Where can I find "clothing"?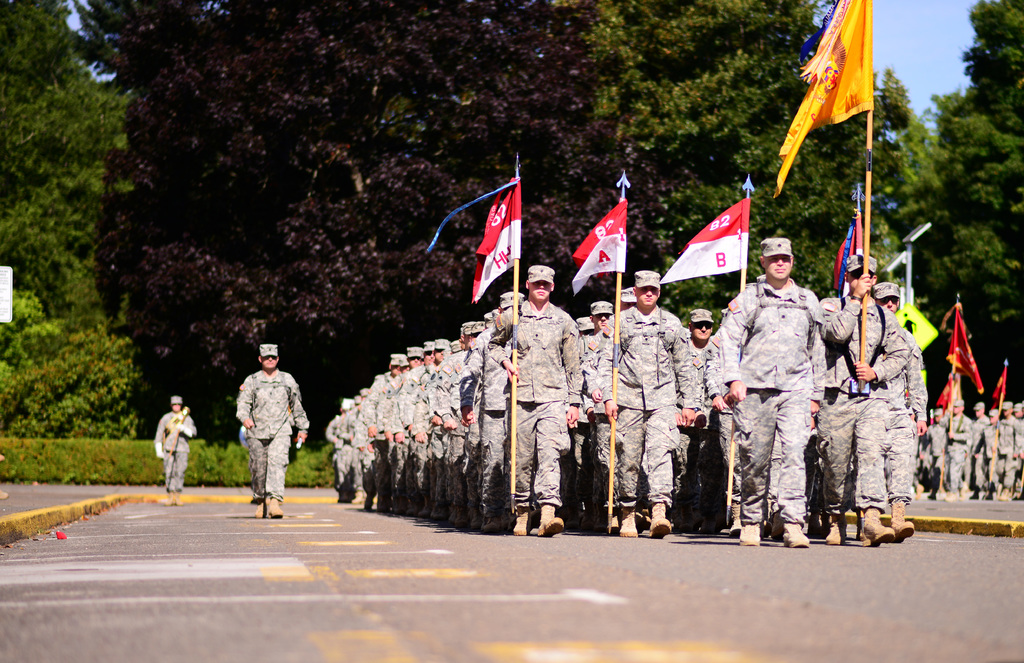
You can find it at box(961, 427, 1009, 500).
